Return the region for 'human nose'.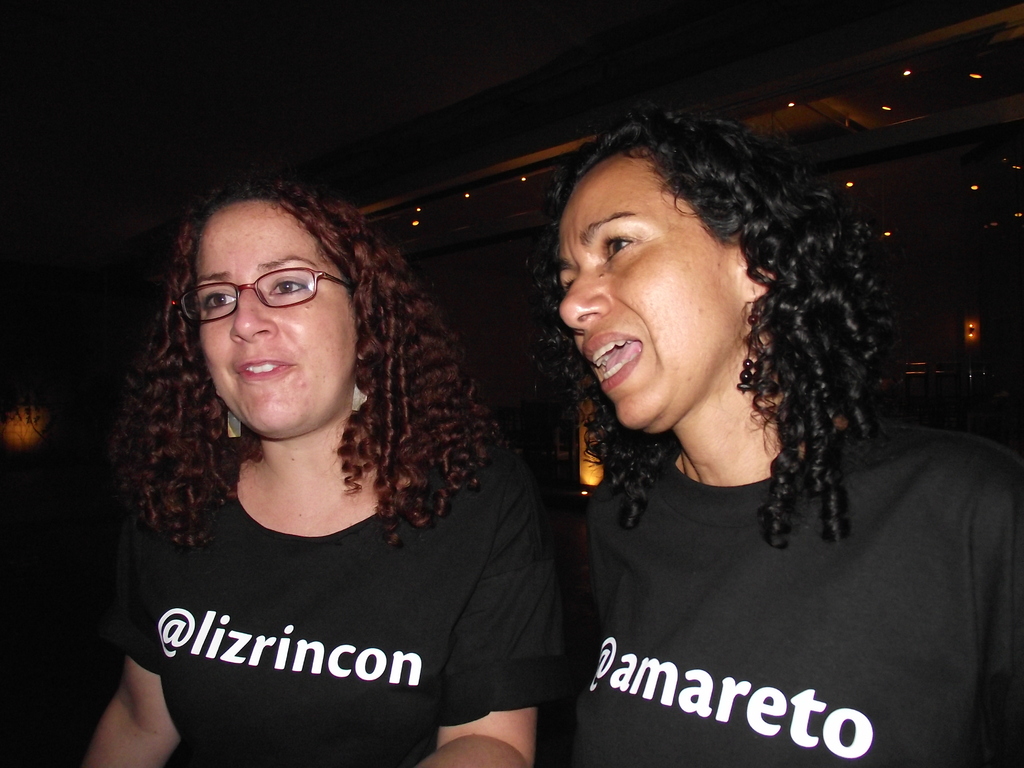
<region>556, 264, 609, 332</region>.
